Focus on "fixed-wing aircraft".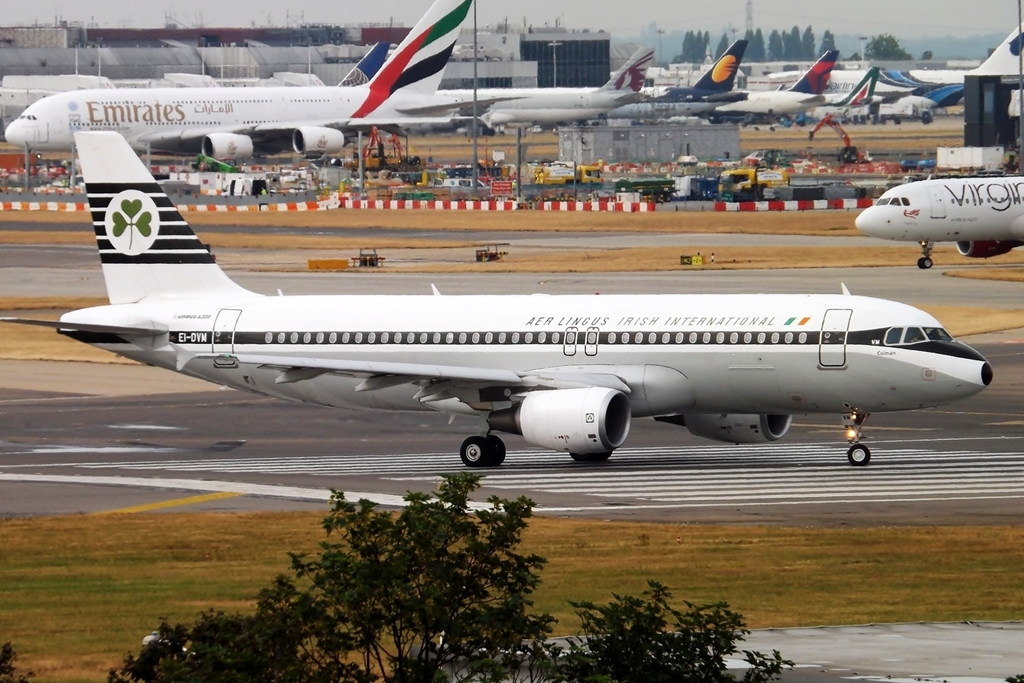
Focused at (476, 47, 658, 139).
